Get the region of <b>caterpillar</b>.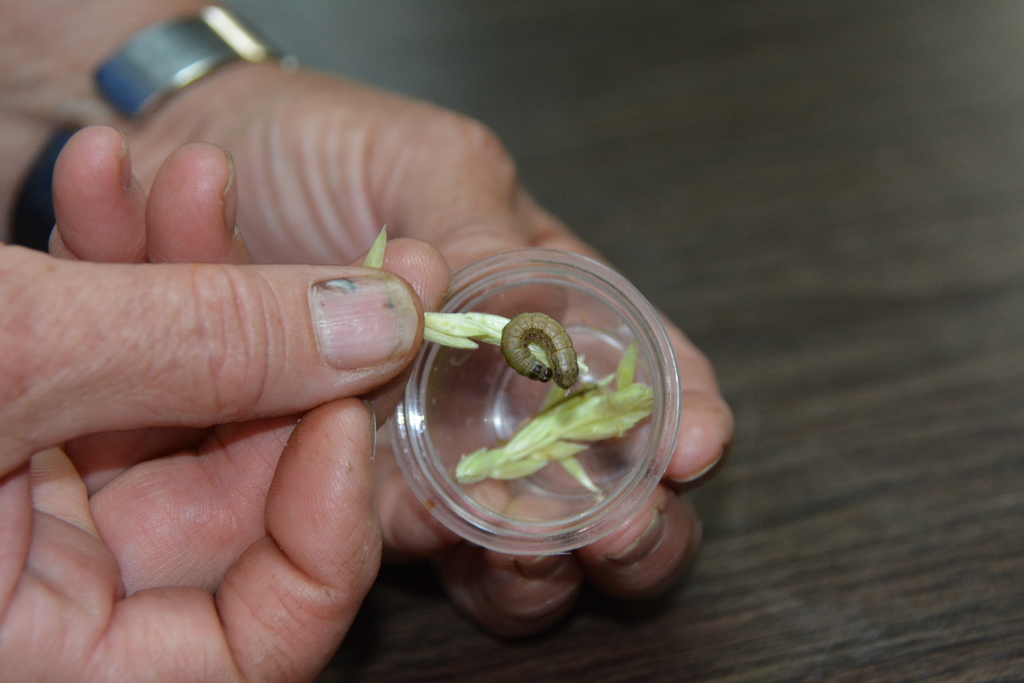
bbox=(503, 314, 579, 390).
